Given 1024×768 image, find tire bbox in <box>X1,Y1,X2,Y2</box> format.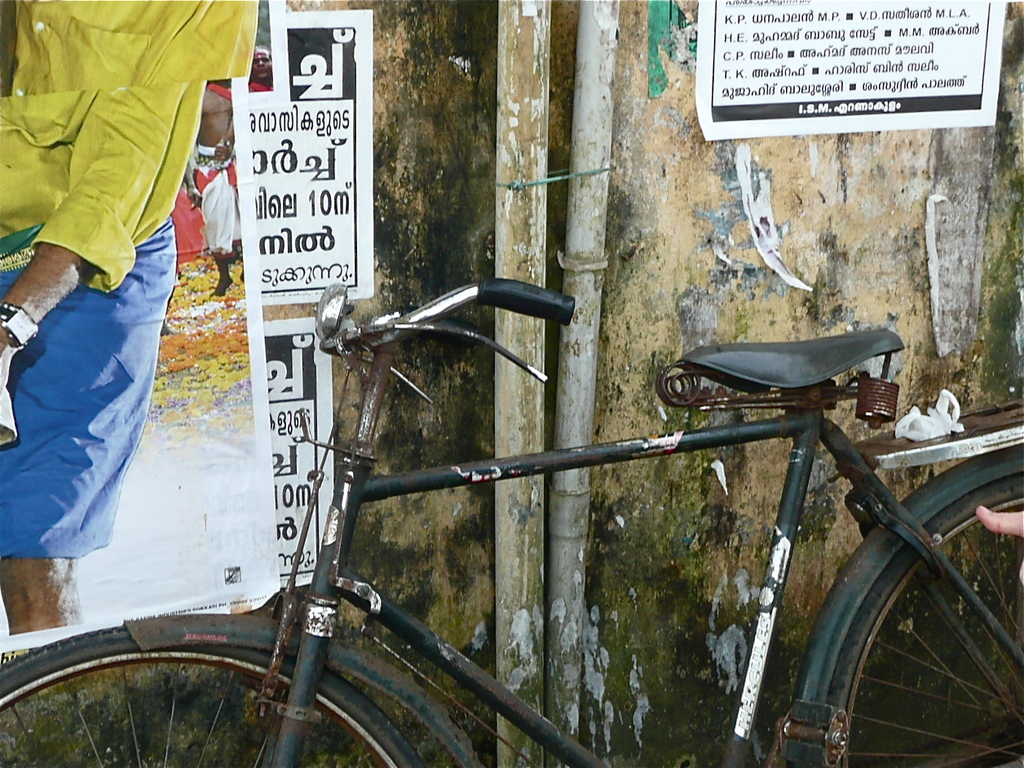
<box>825,472,1023,767</box>.
